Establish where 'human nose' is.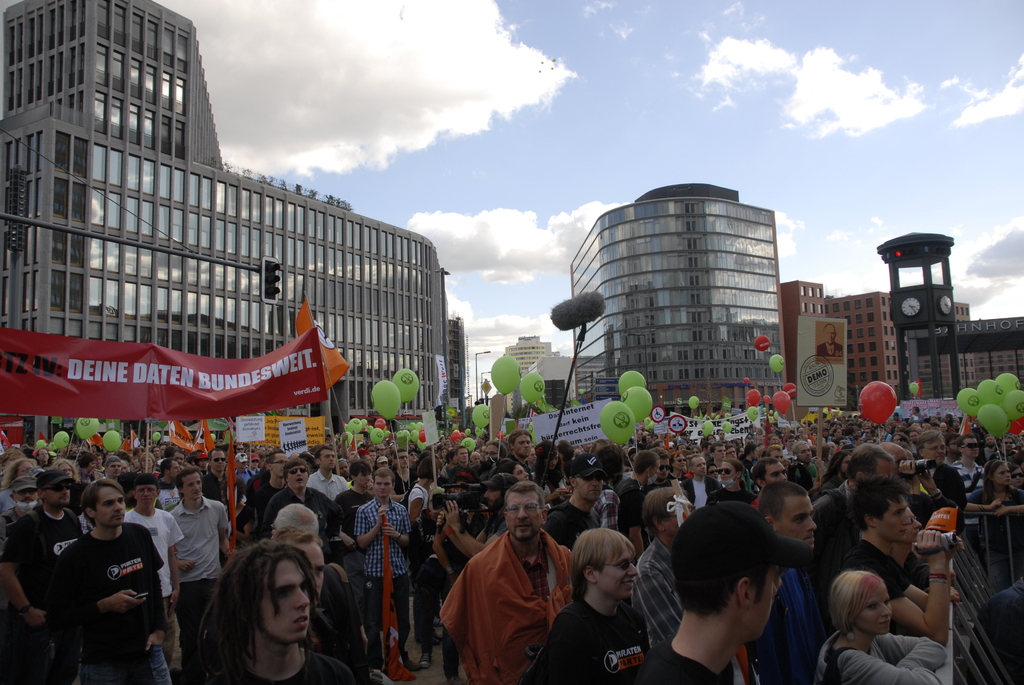
Established at <box>628,565,639,576</box>.
